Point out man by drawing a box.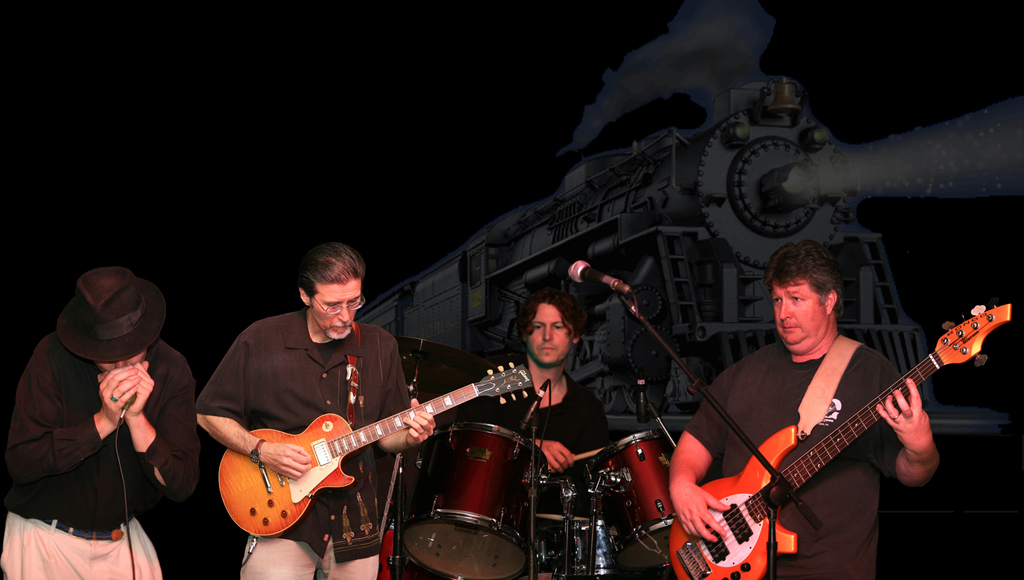
464,287,612,472.
